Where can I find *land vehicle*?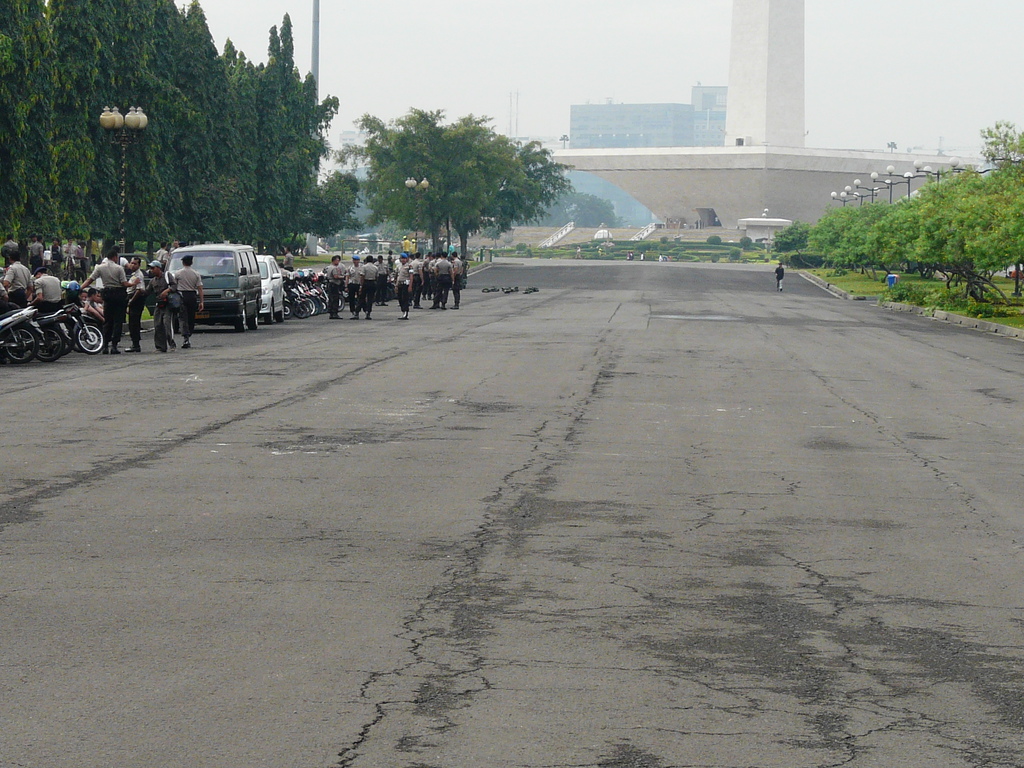
You can find it at (68,300,106,351).
